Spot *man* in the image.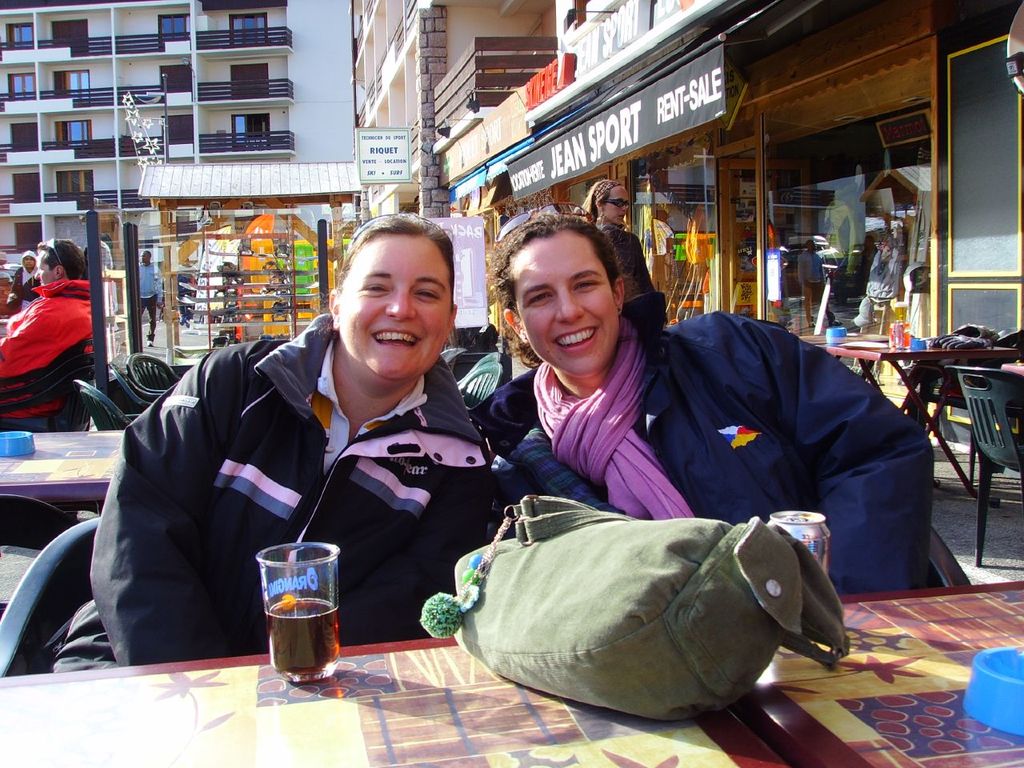
*man* found at detection(0, 236, 102, 438).
